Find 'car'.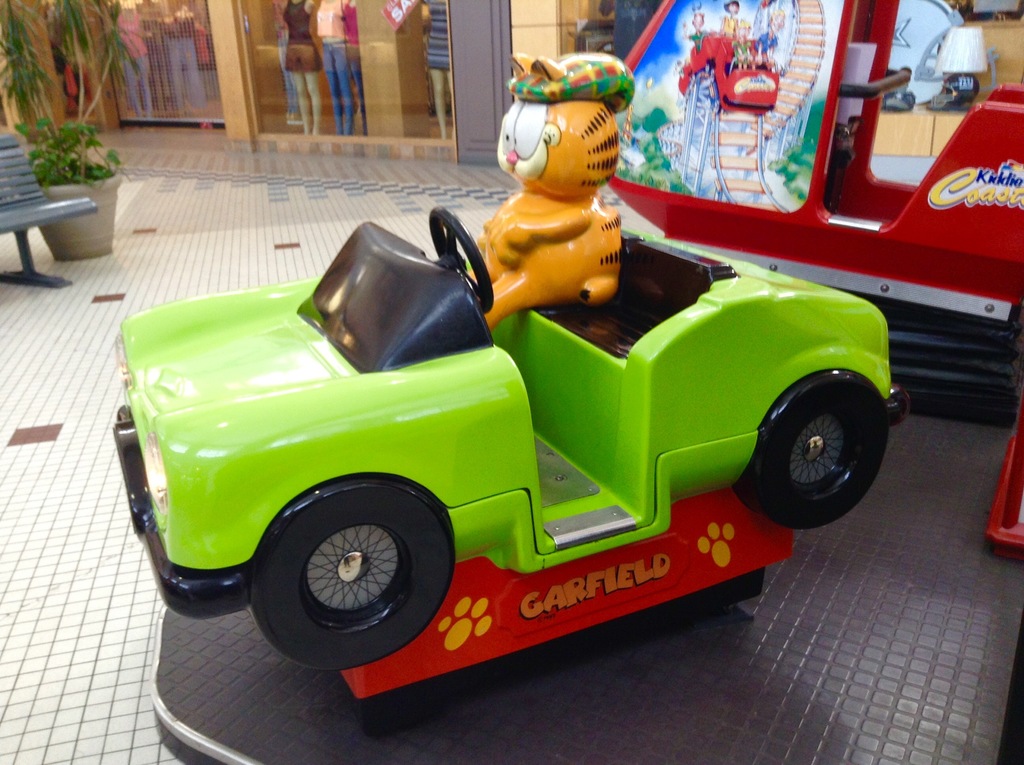
(115,125,911,706).
